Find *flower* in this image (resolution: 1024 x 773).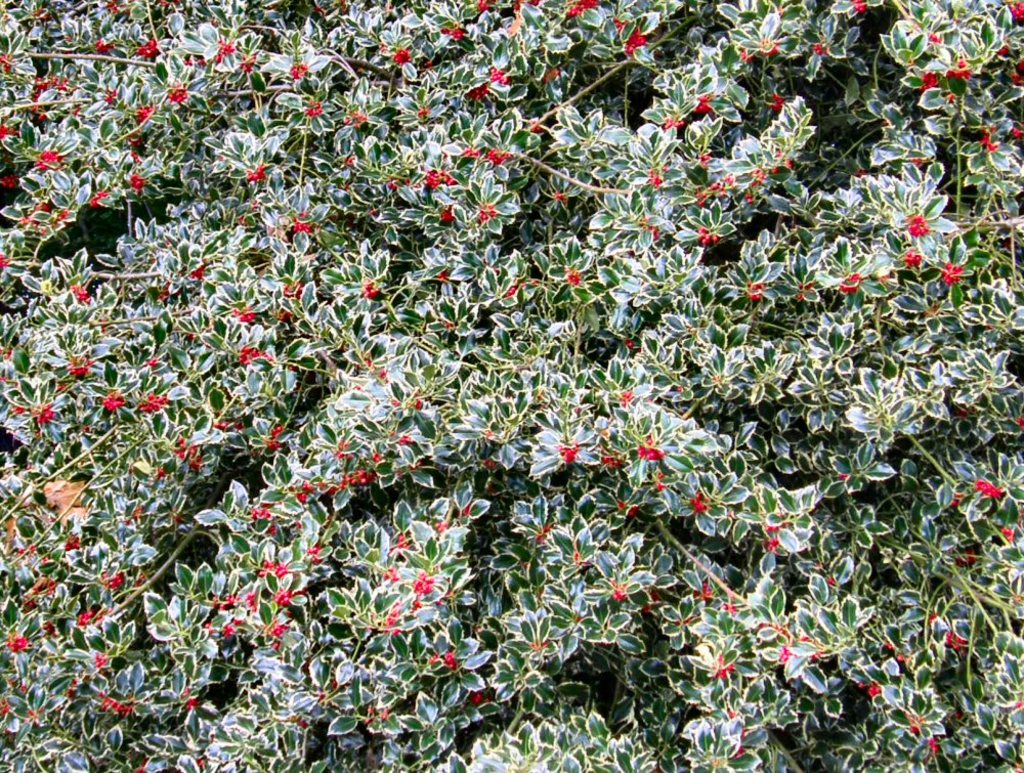
[696, 585, 712, 601].
